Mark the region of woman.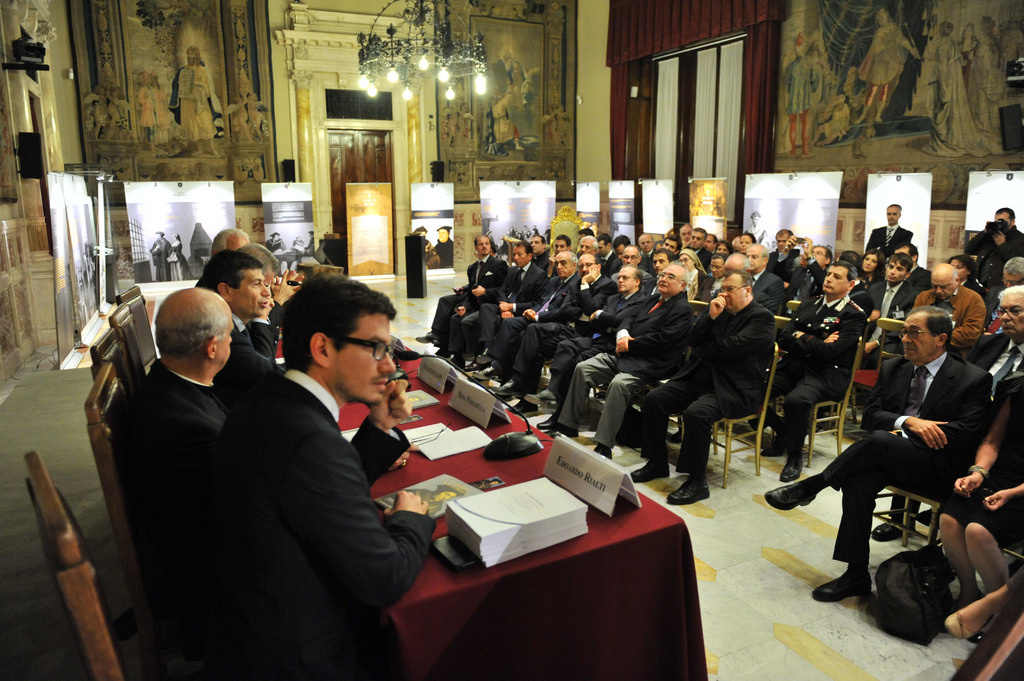
Region: x1=745 y1=211 x2=772 y2=250.
